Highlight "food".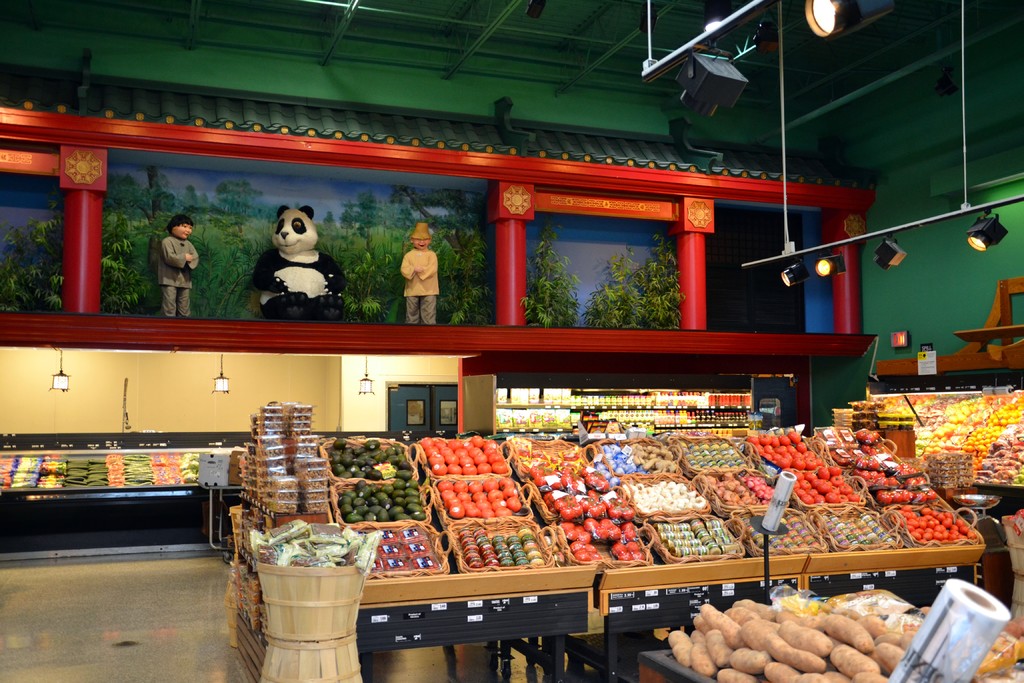
Highlighted region: region(541, 487, 636, 521).
